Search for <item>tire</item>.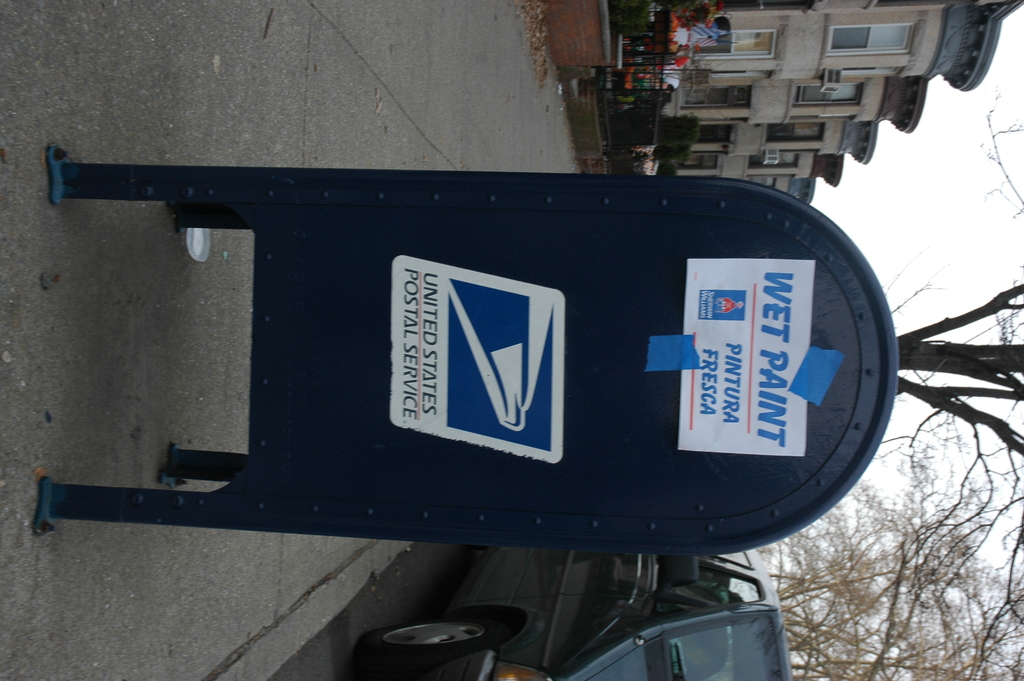
Found at [x1=349, y1=613, x2=494, y2=673].
